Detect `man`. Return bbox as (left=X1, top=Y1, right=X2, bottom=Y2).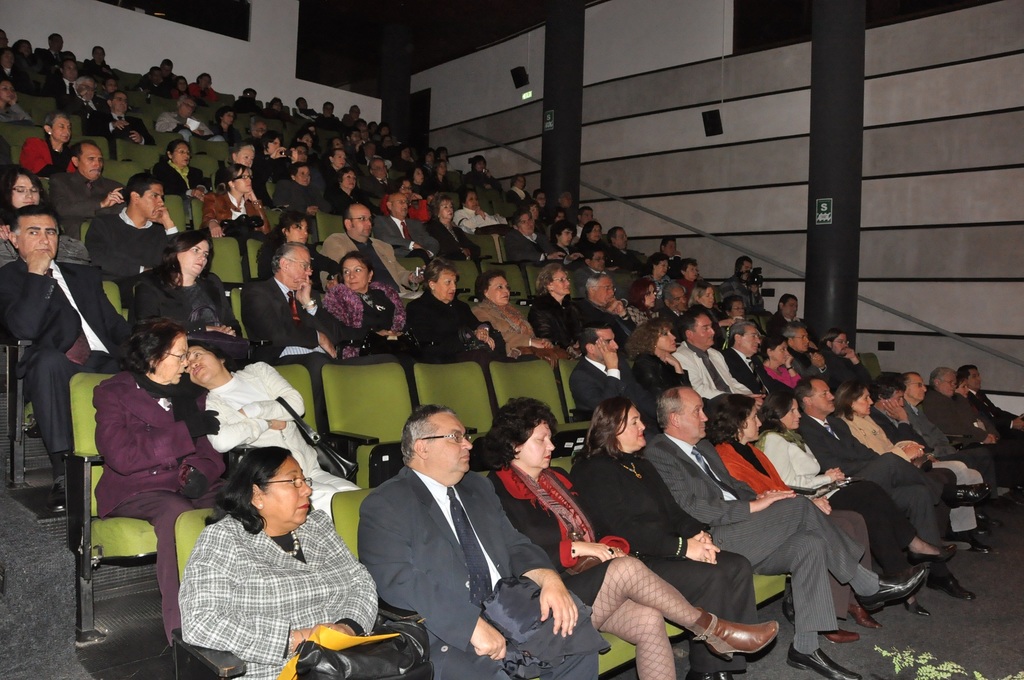
(left=503, top=204, right=557, bottom=264).
